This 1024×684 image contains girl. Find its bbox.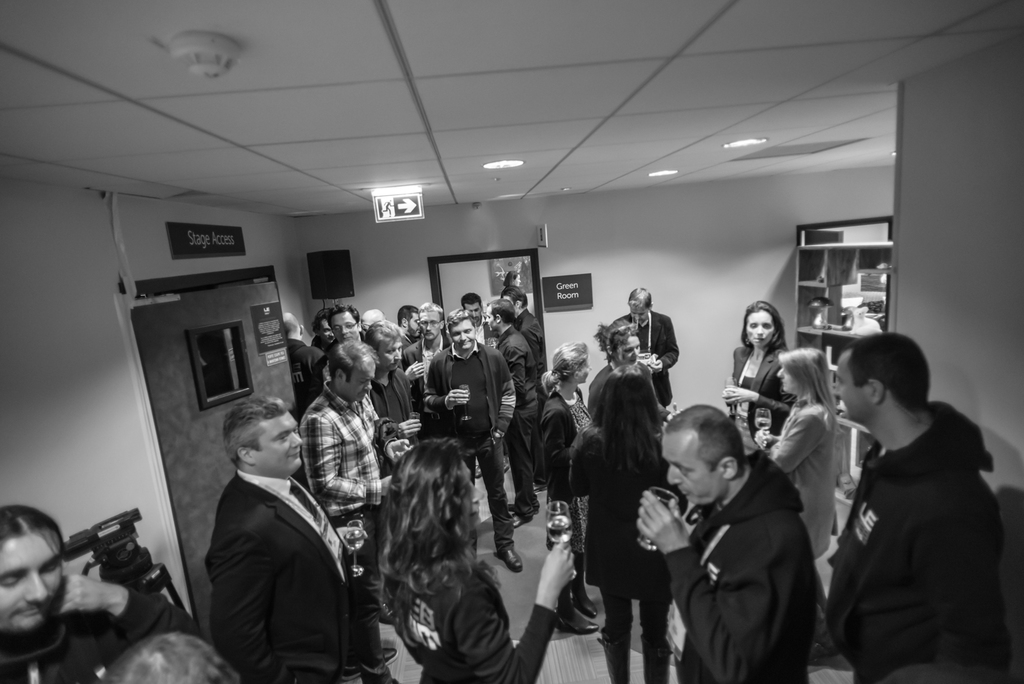
590, 337, 645, 411.
